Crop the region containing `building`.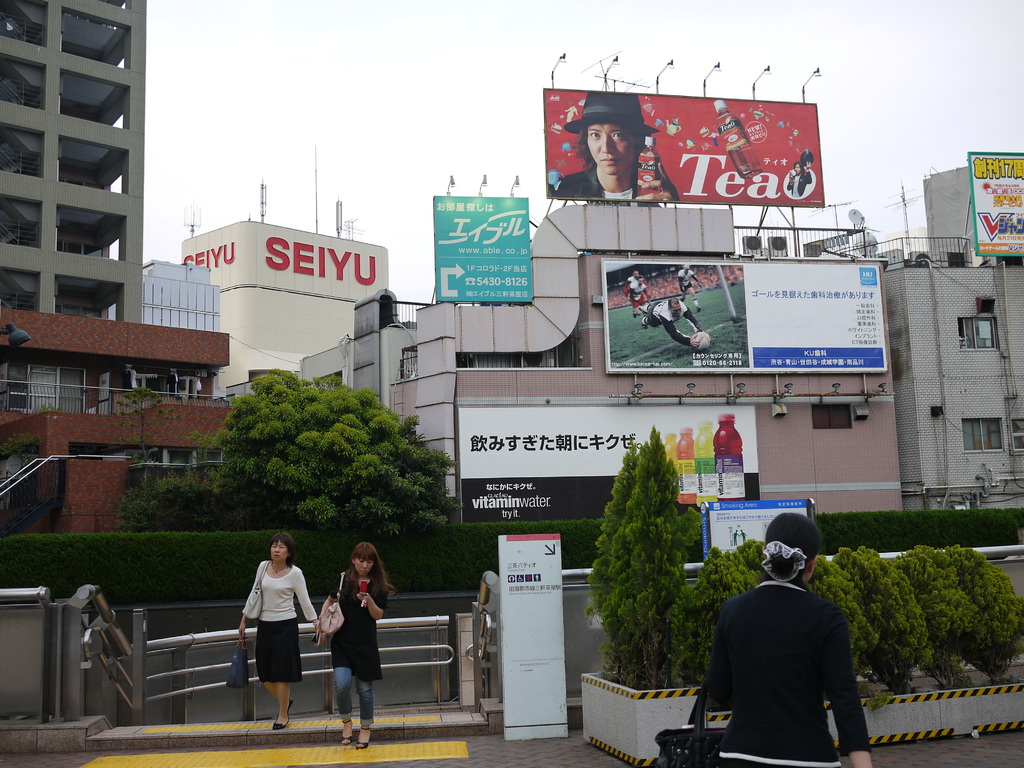
Crop region: (left=298, top=54, right=904, bottom=526).
